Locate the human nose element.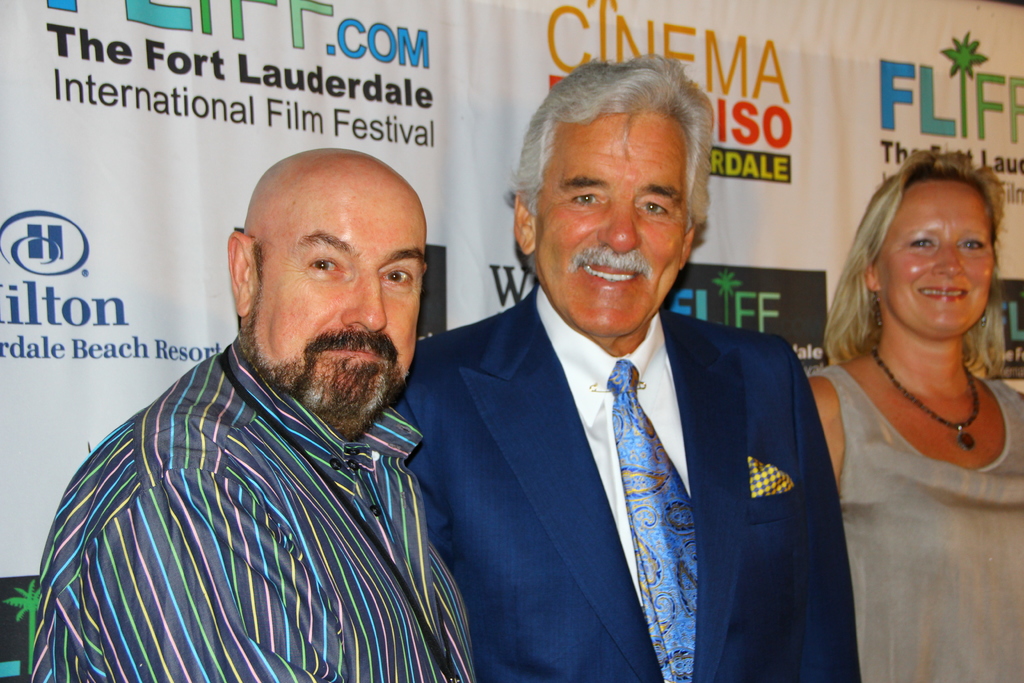
Element bbox: left=601, top=205, right=642, bottom=254.
